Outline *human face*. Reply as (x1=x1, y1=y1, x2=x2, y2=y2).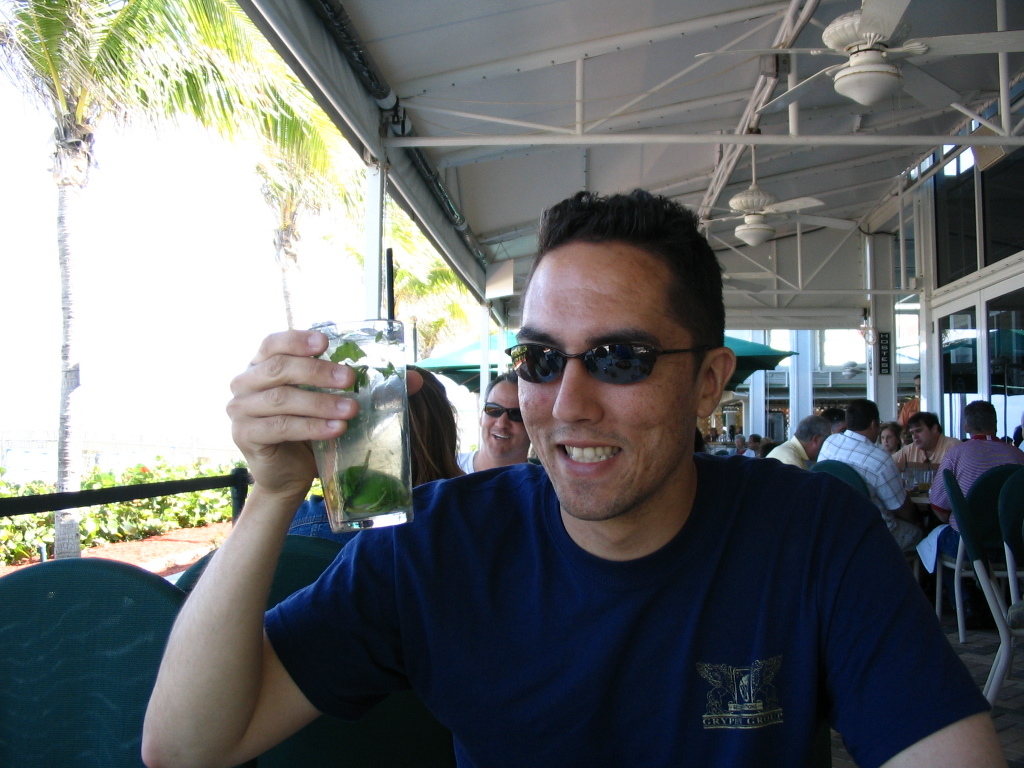
(x1=879, y1=431, x2=895, y2=453).
